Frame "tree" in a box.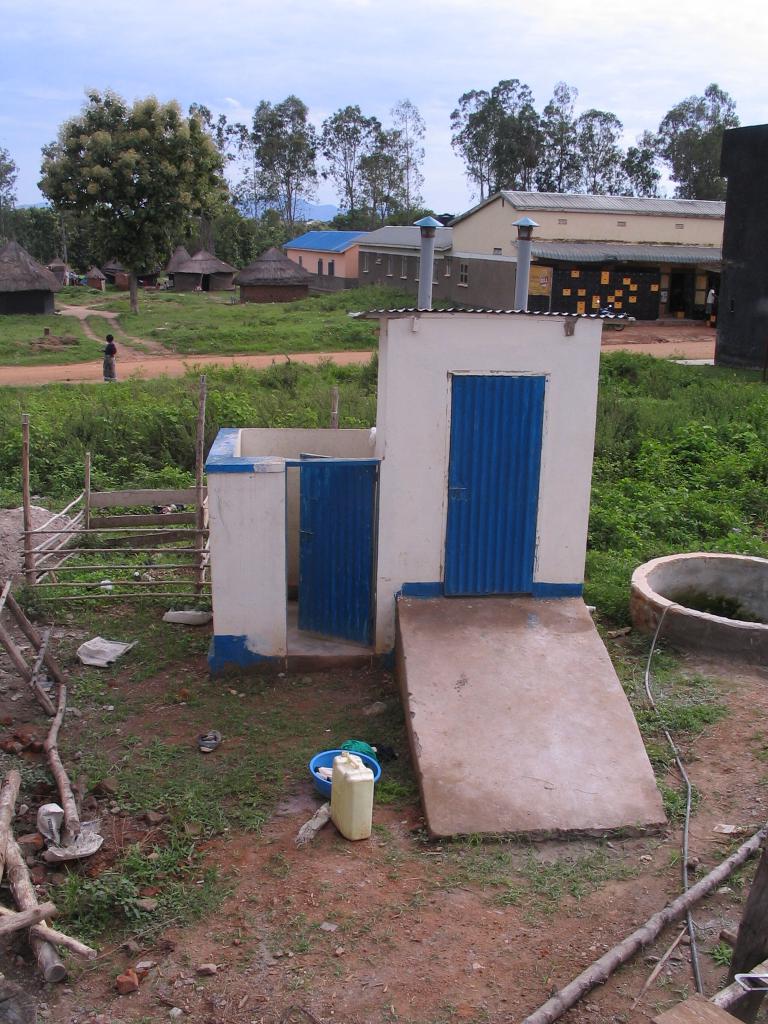
box=[541, 74, 583, 196].
